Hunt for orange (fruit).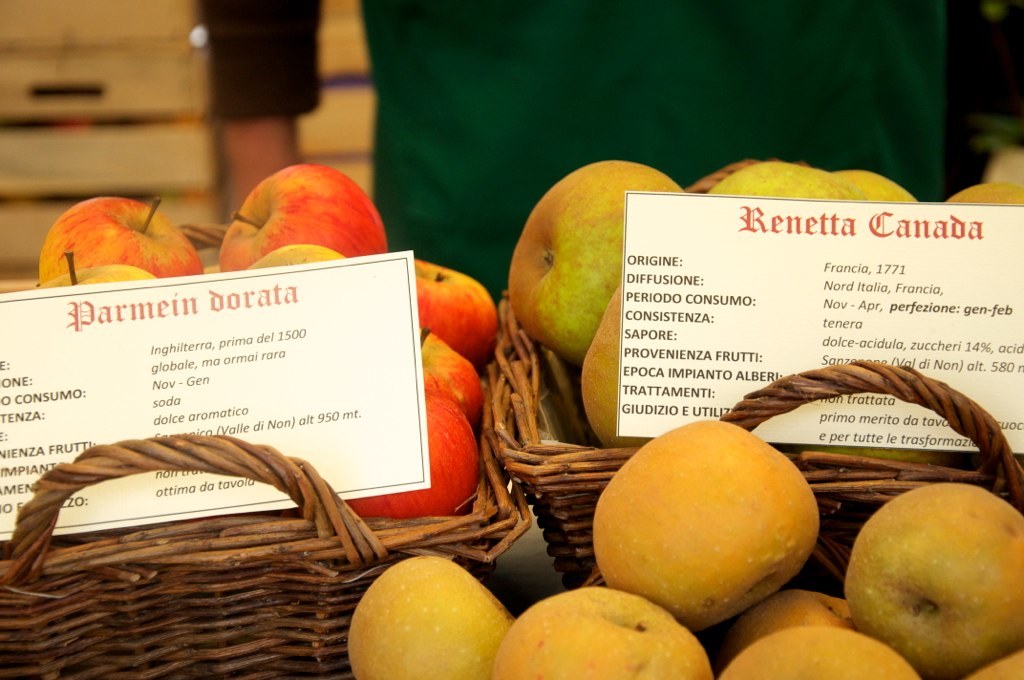
Hunted down at detection(507, 162, 682, 351).
